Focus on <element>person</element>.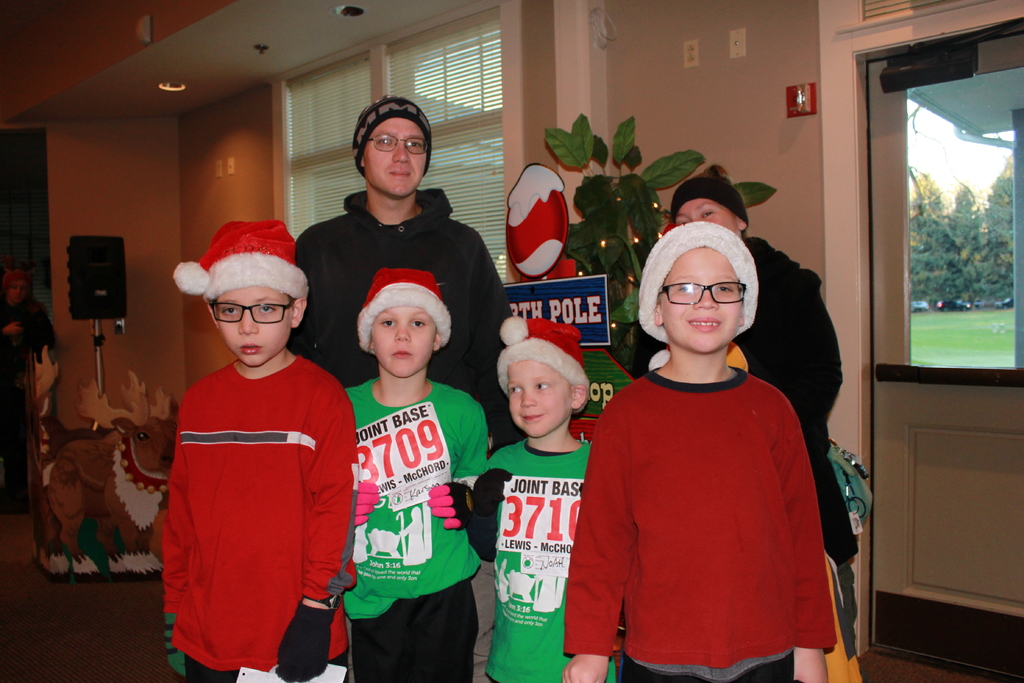
Focused at [139, 211, 358, 679].
